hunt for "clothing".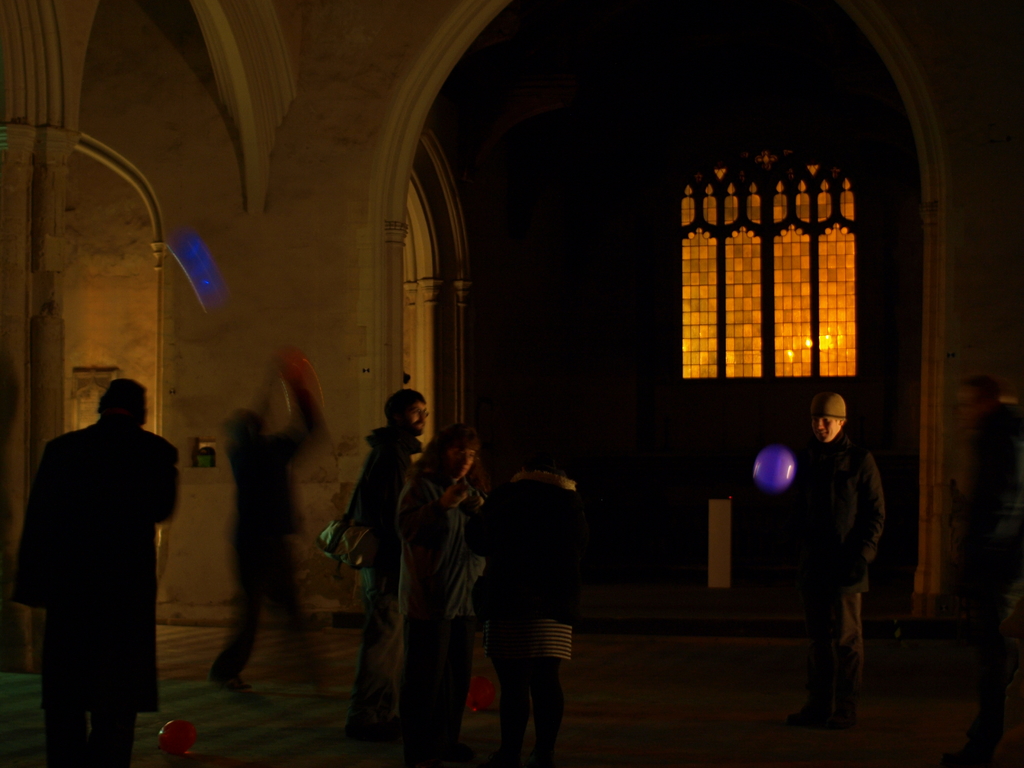
Hunted down at box(397, 460, 491, 753).
